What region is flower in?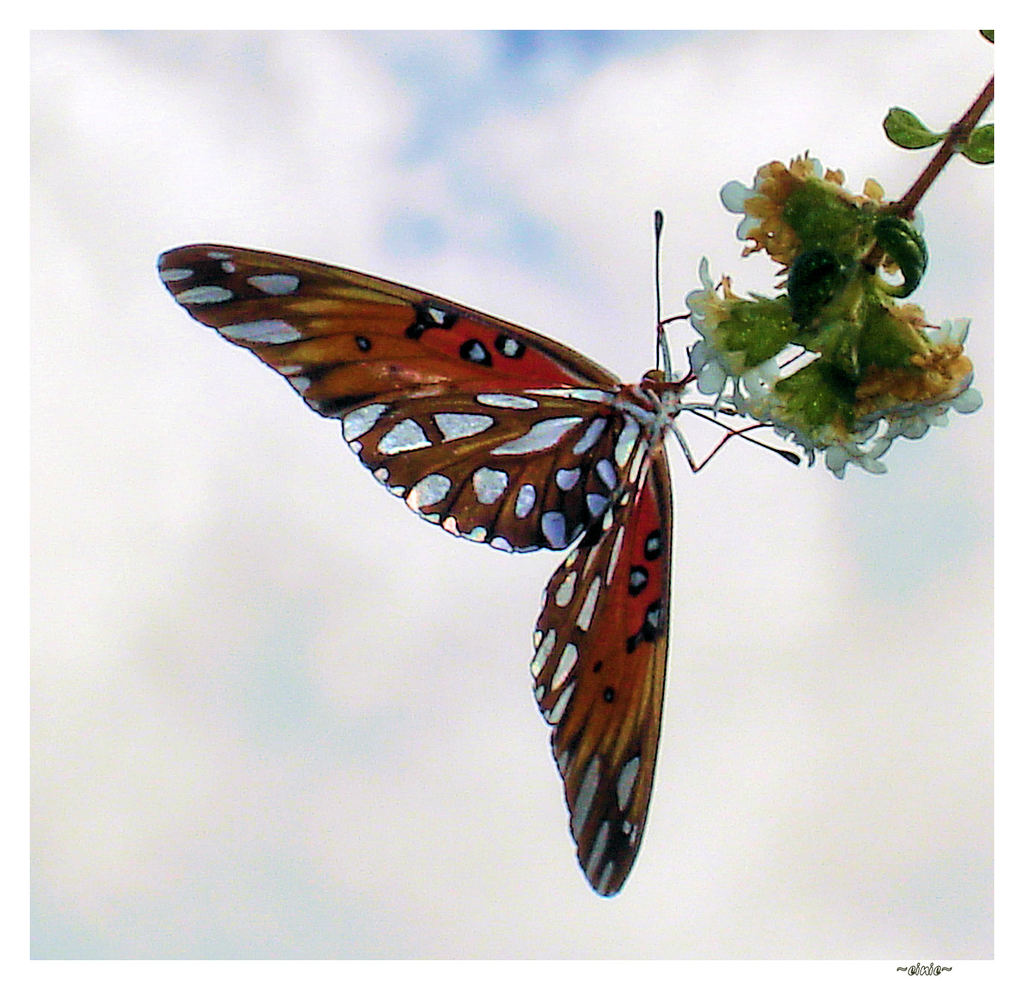
bbox(725, 118, 952, 356).
